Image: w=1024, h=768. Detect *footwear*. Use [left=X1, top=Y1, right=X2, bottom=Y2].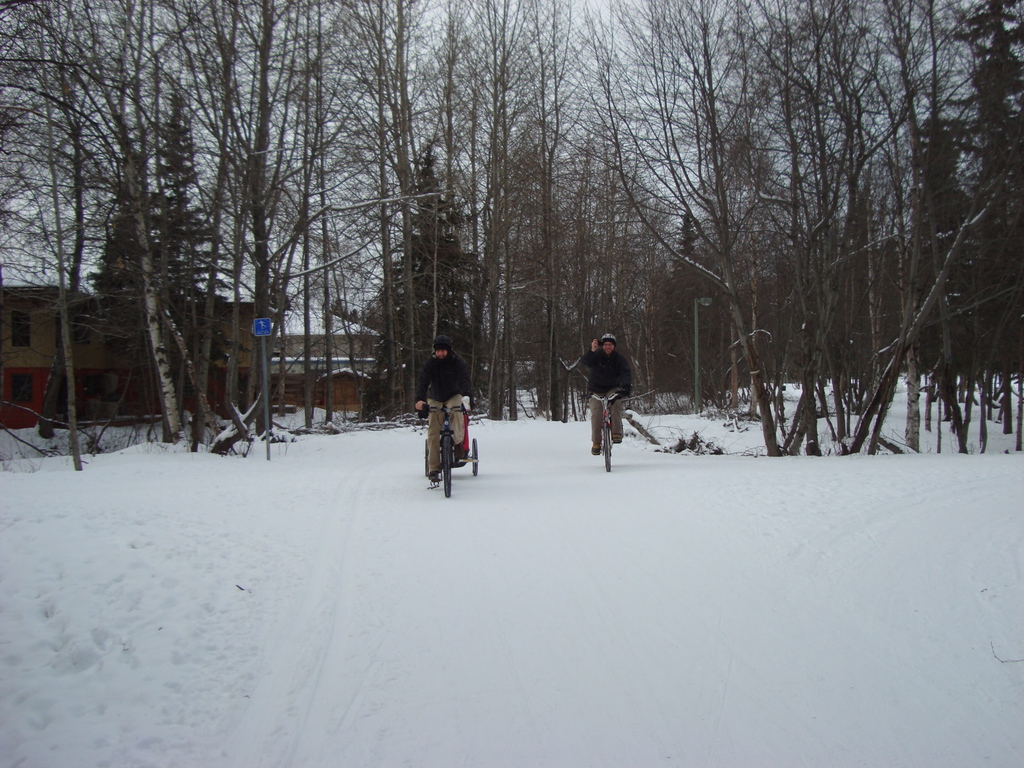
[left=429, top=471, right=438, bottom=484].
